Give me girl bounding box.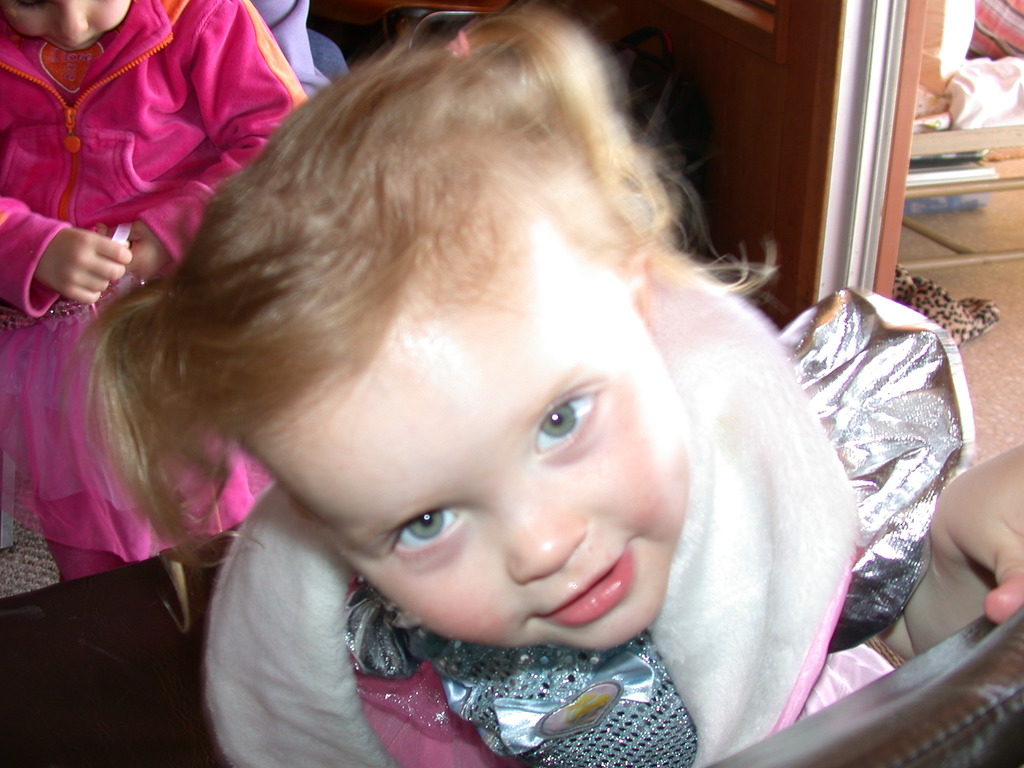
left=0, top=3, right=316, bottom=581.
